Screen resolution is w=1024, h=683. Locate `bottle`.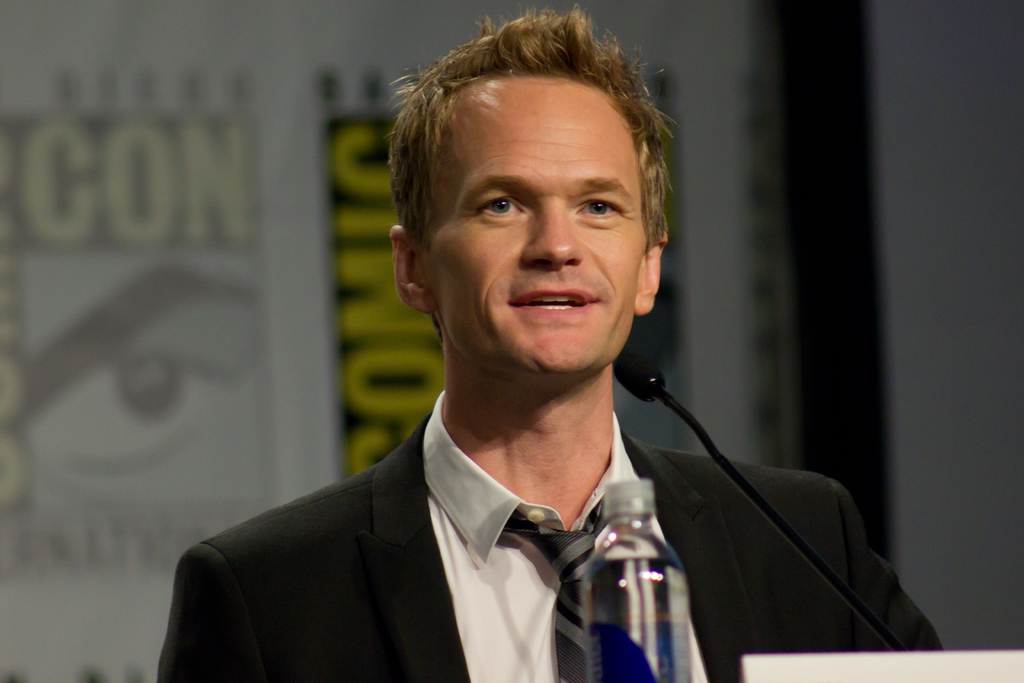
(566,465,705,672).
